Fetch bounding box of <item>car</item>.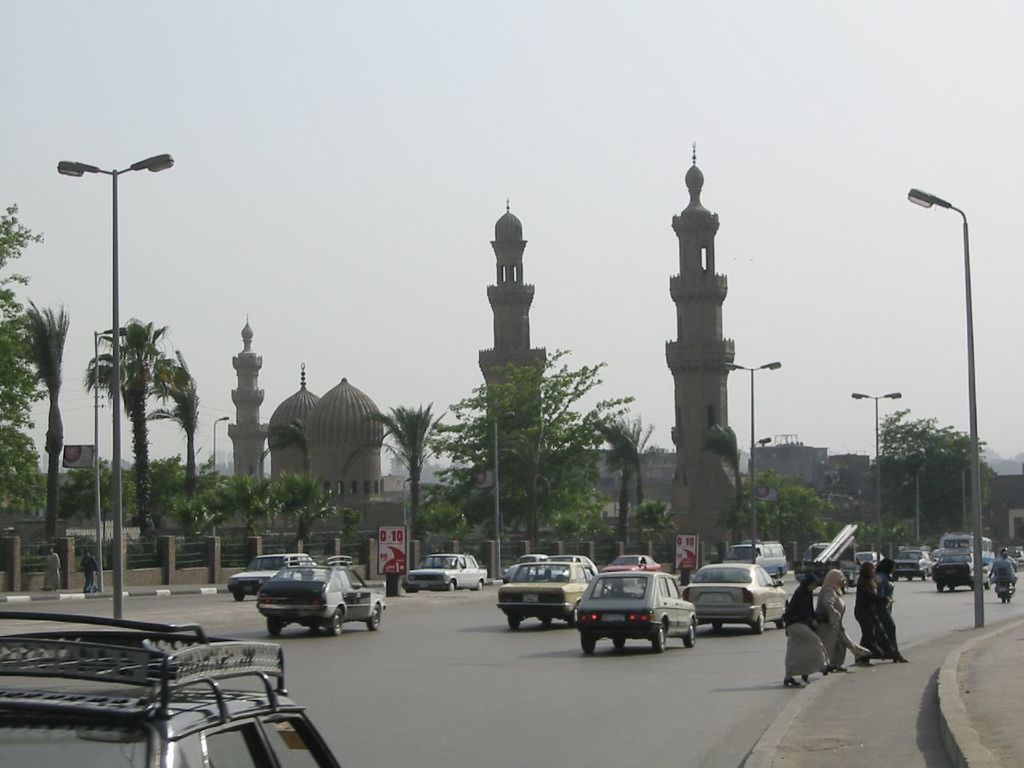
Bbox: box(895, 546, 931, 578).
